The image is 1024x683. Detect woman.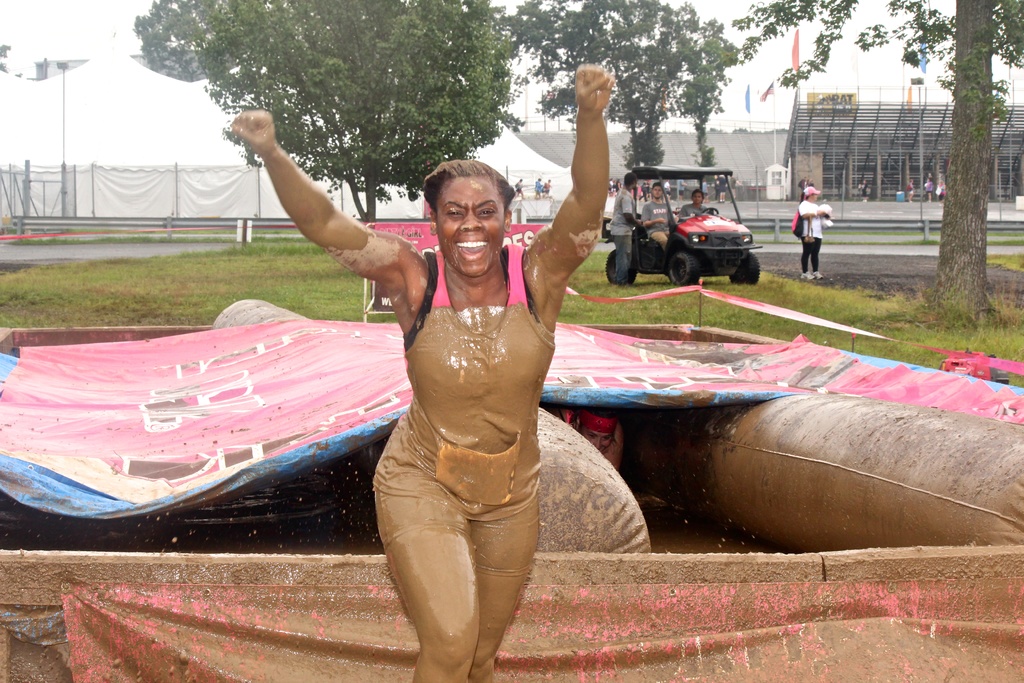
Detection: bbox=[791, 186, 835, 283].
